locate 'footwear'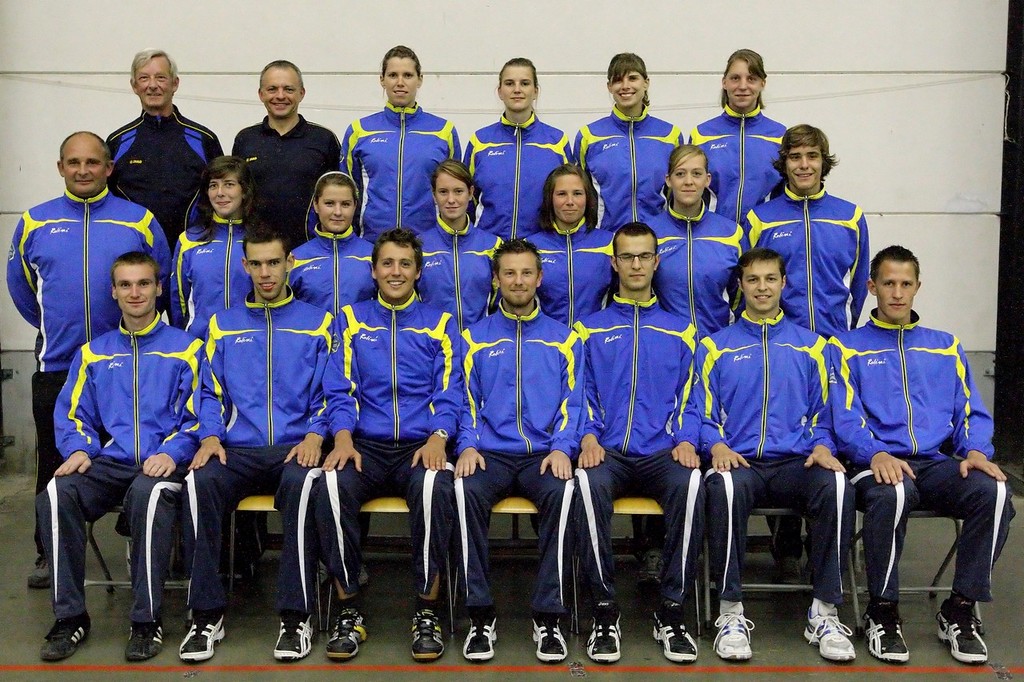
box(271, 612, 312, 660)
